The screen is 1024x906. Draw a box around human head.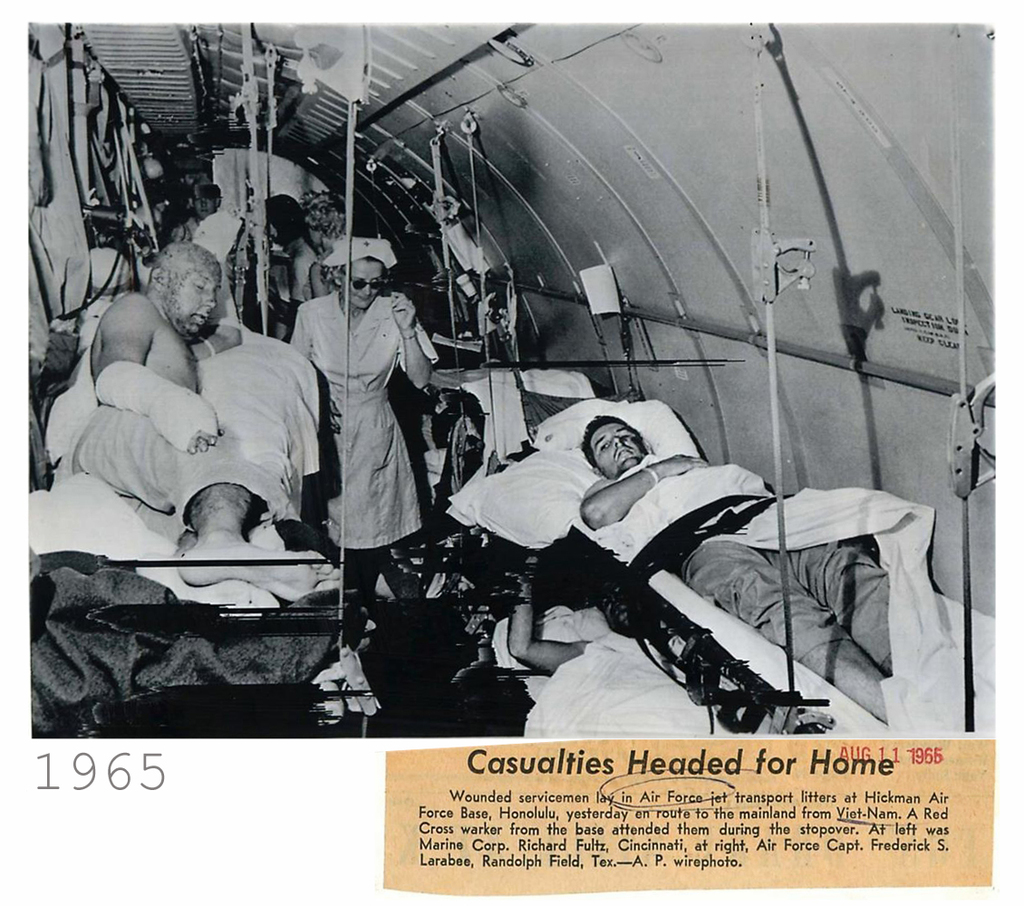
[x1=583, y1=407, x2=653, y2=470].
